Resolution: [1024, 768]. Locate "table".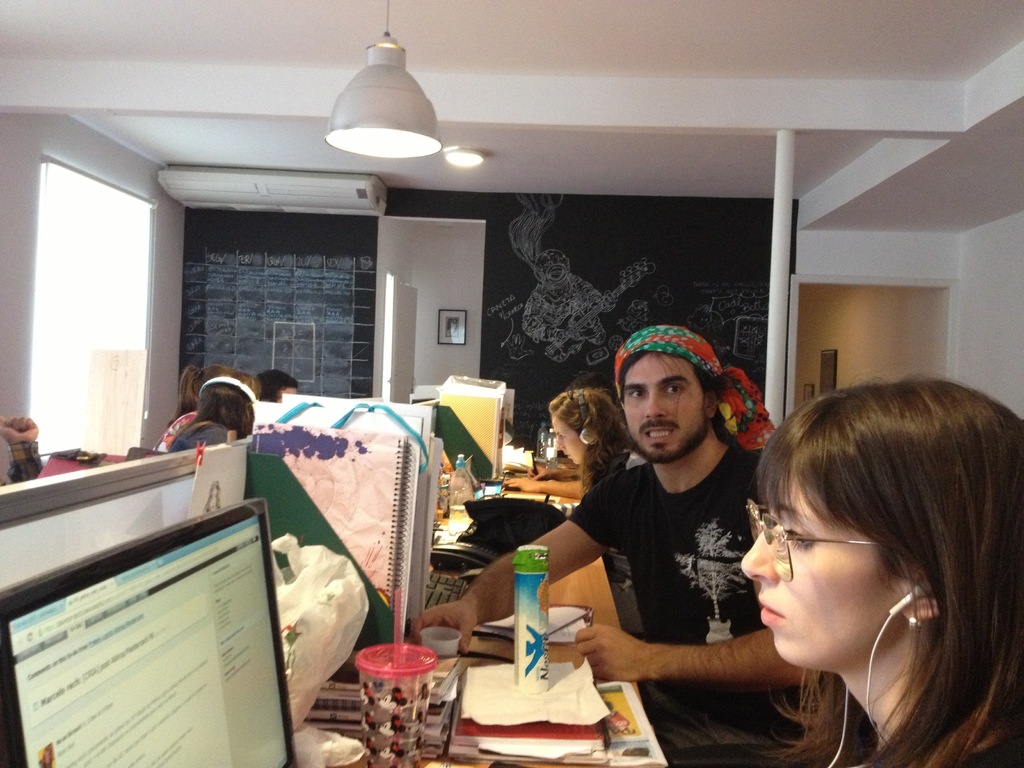
select_region(292, 481, 640, 767).
